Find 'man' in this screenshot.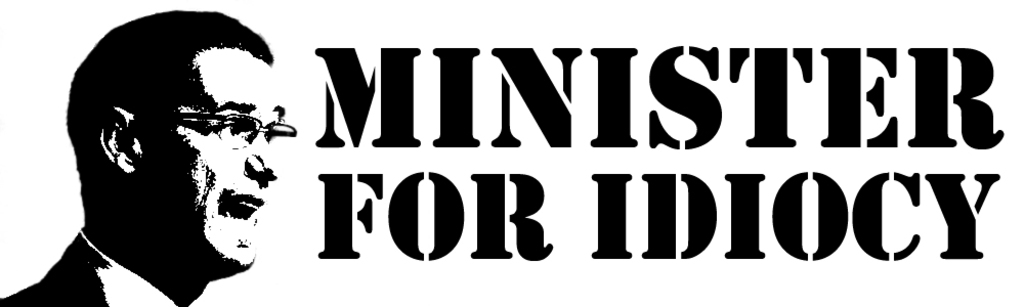
The bounding box for 'man' is box(11, 27, 337, 302).
